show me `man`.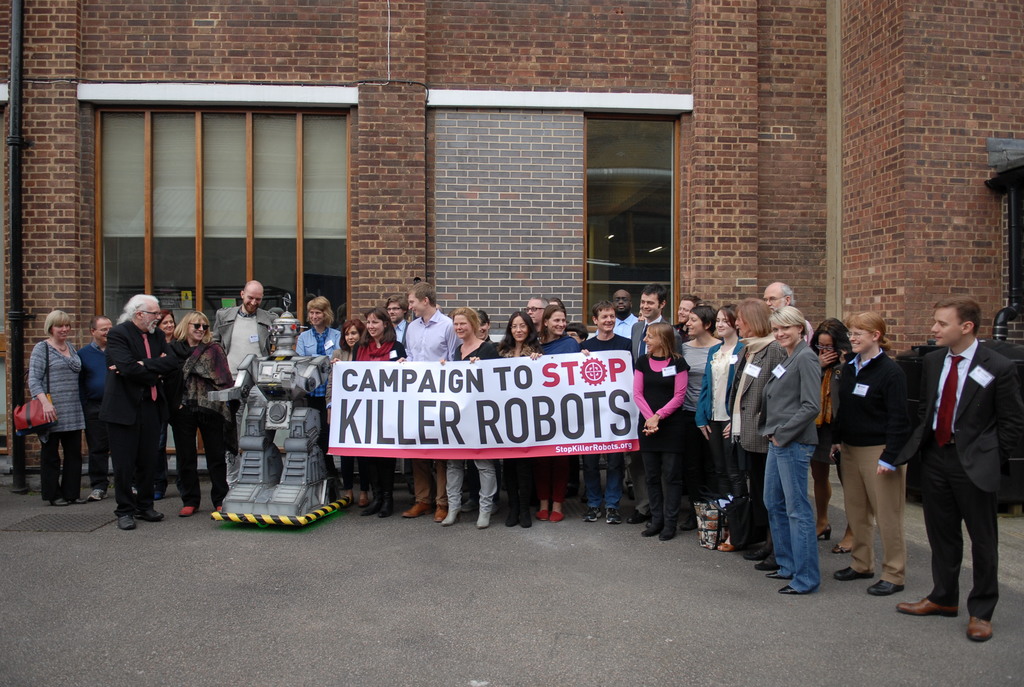
`man` is here: {"left": 760, "top": 283, "right": 816, "bottom": 354}.
